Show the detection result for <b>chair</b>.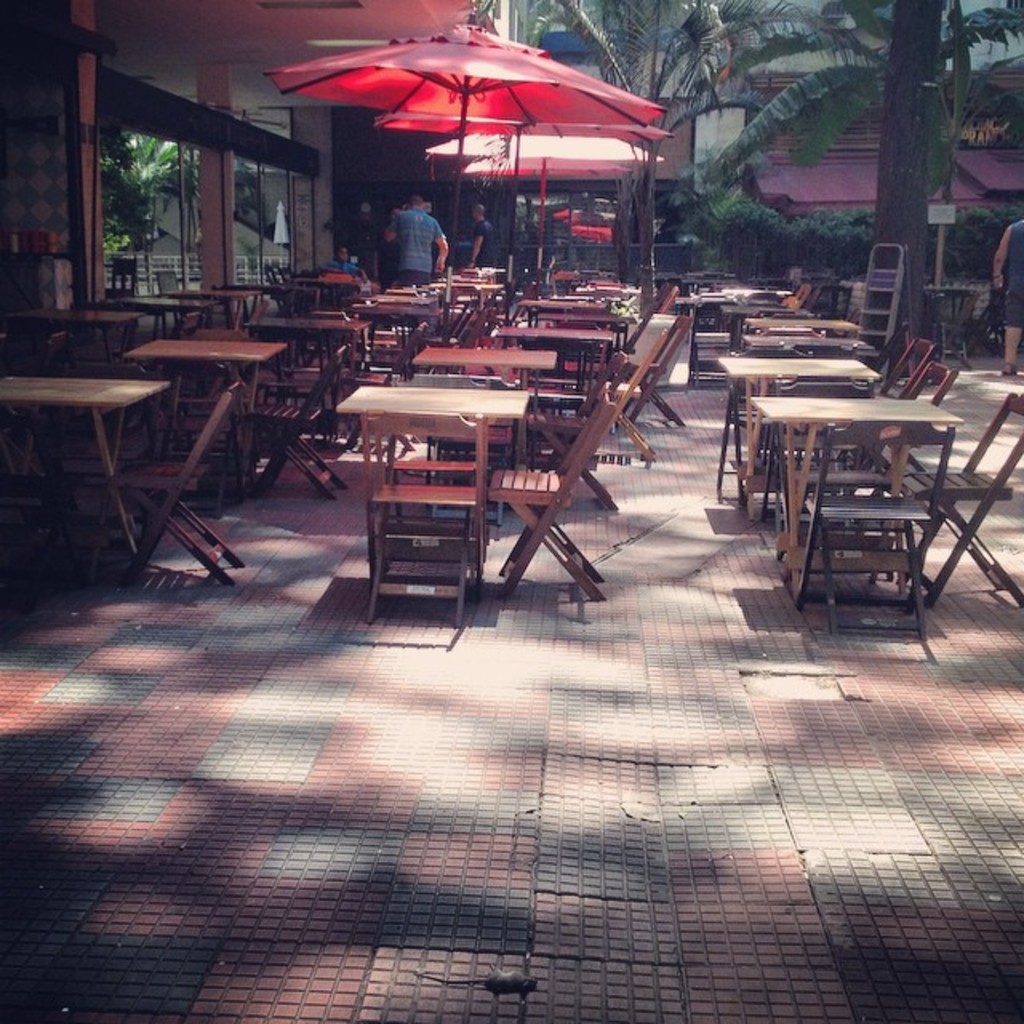
bbox(650, 278, 677, 312).
